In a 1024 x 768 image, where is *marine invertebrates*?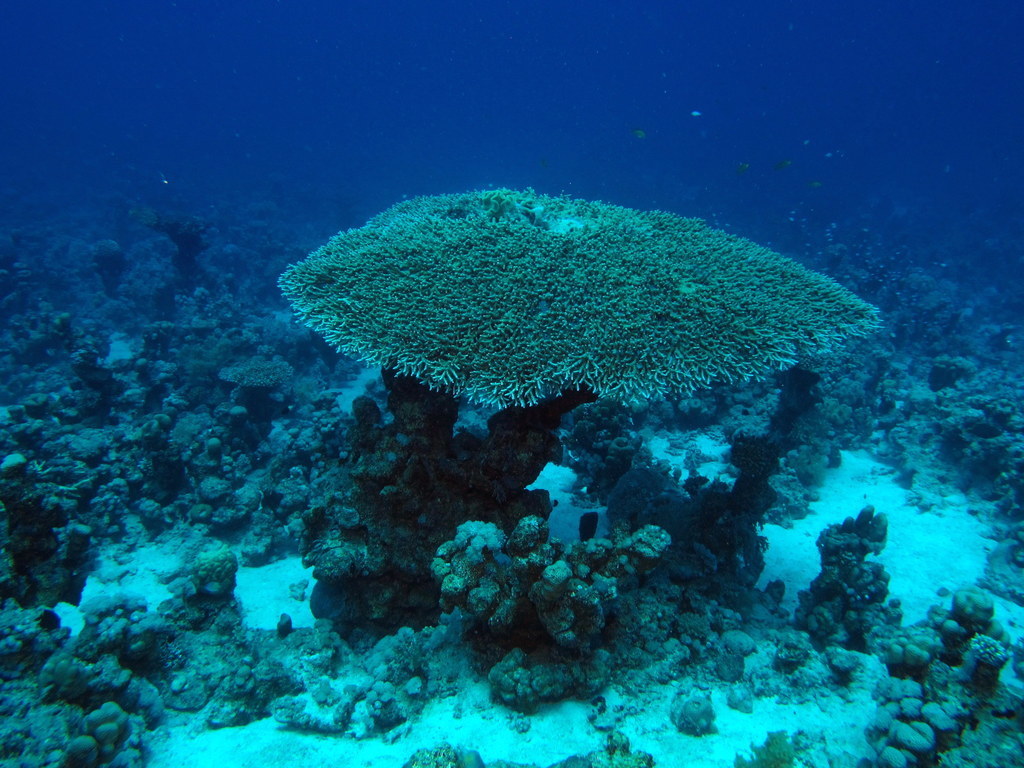
bbox(583, 724, 653, 767).
